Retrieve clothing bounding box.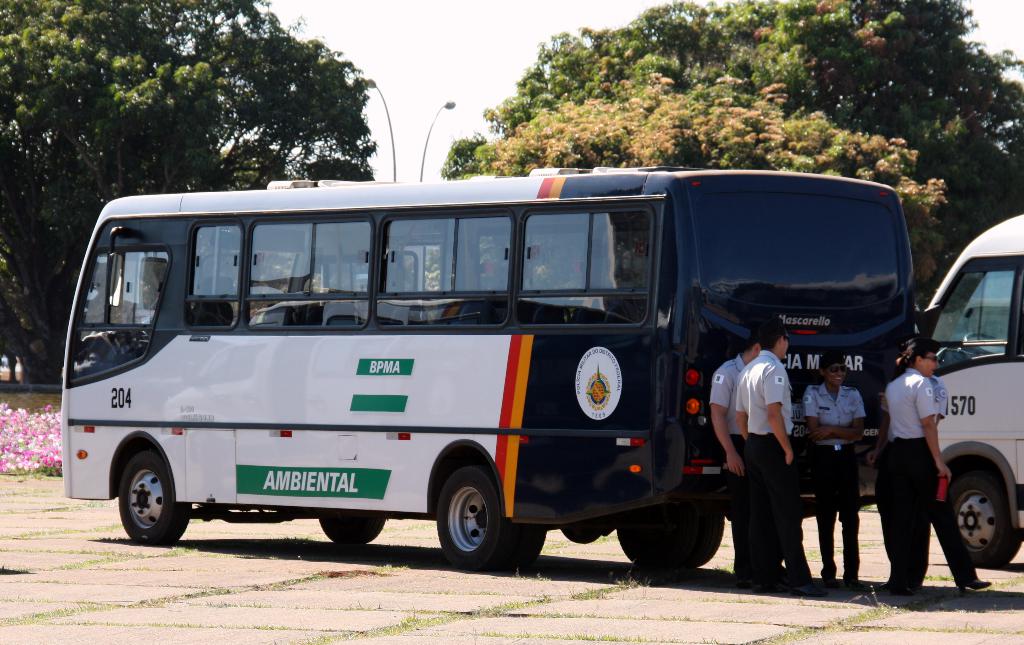
Bounding box: pyautogui.locateOnScreen(737, 355, 787, 580).
